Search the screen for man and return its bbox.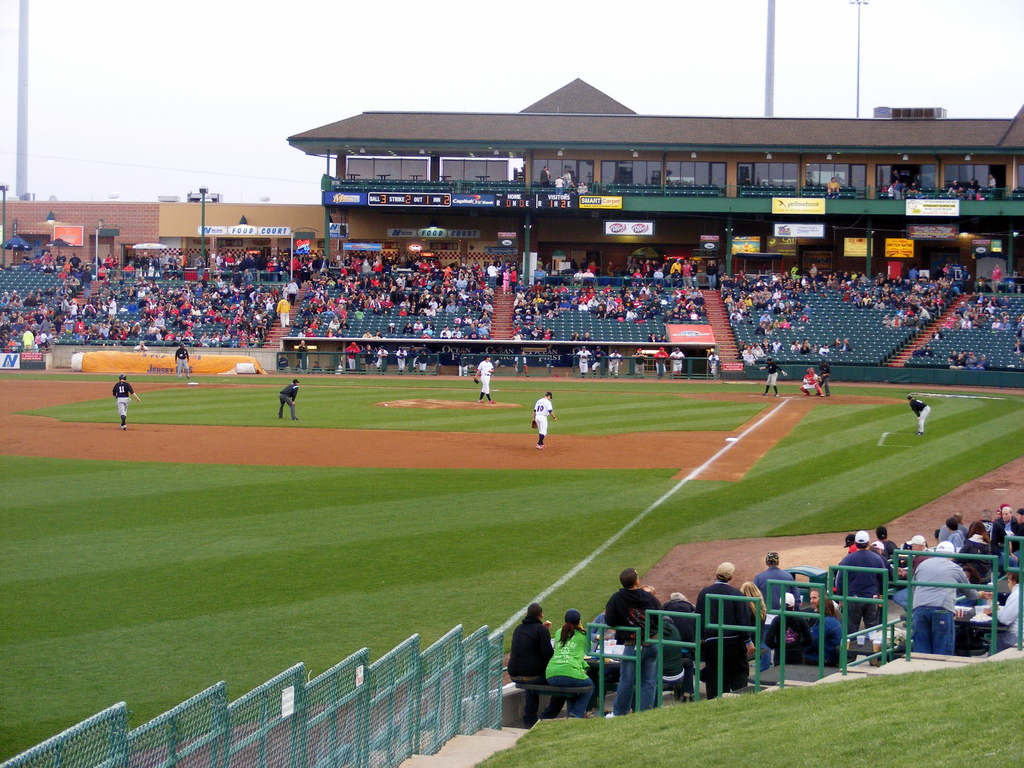
Found: <box>831,529,898,667</box>.
